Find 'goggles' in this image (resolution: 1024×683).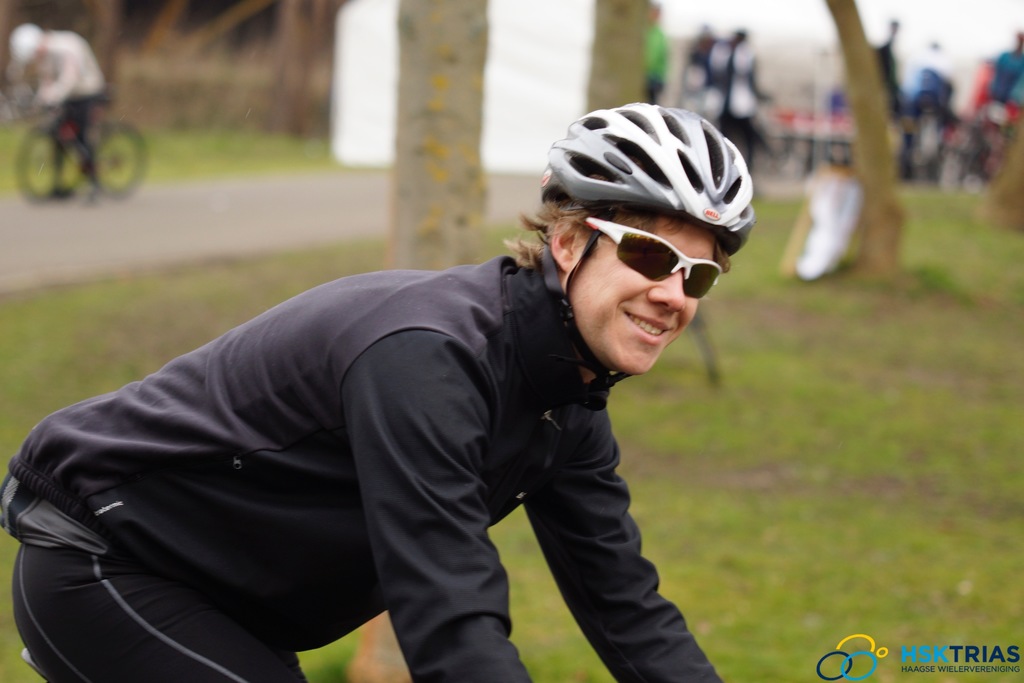
(x1=590, y1=233, x2=736, y2=288).
